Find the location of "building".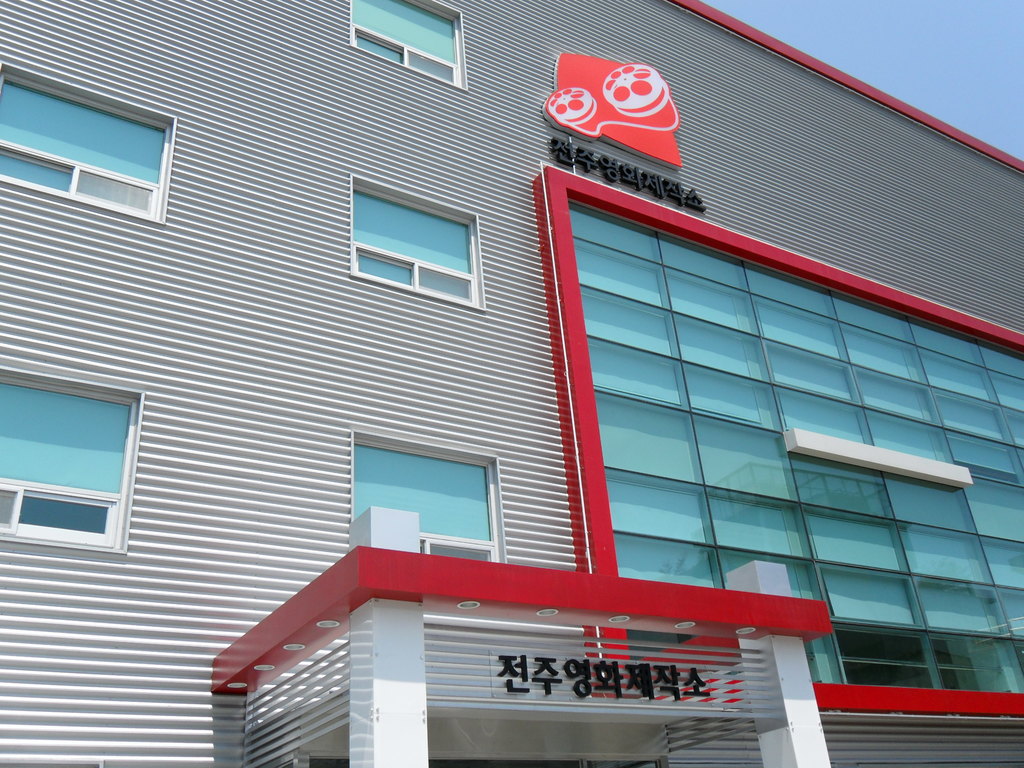
Location: {"left": 0, "top": 2, "right": 1023, "bottom": 767}.
